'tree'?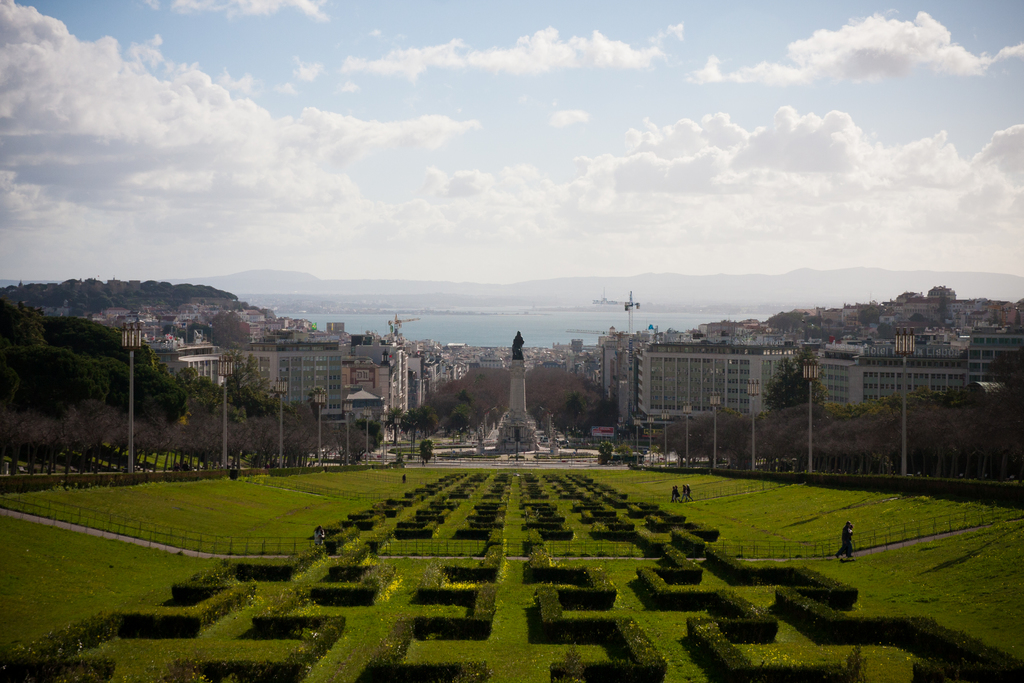
[600, 439, 614, 463]
